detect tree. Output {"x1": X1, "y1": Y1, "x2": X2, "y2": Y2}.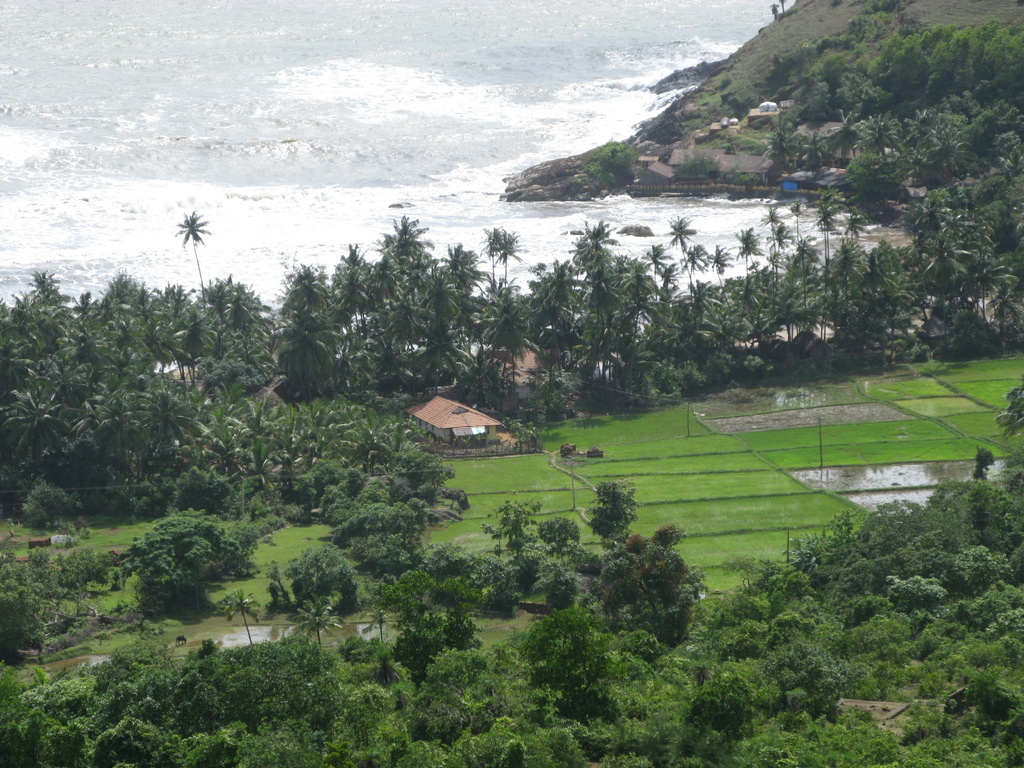
{"x1": 132, "y1": 518, "x2": 220, "y2": 626}.
